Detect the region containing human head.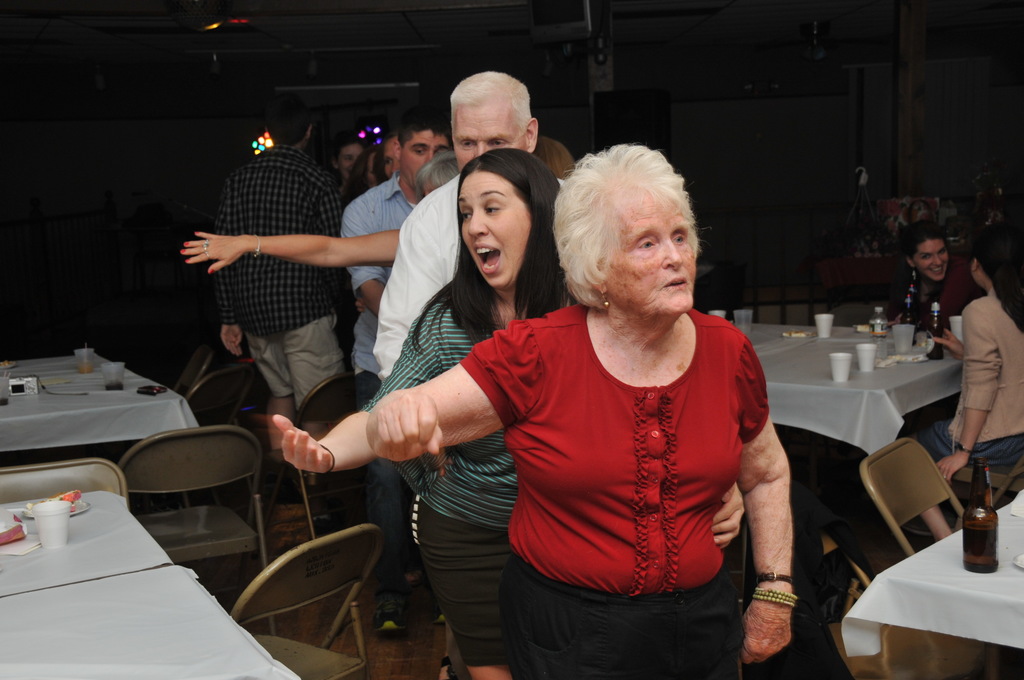
box=[329, 142, 363, 175].
